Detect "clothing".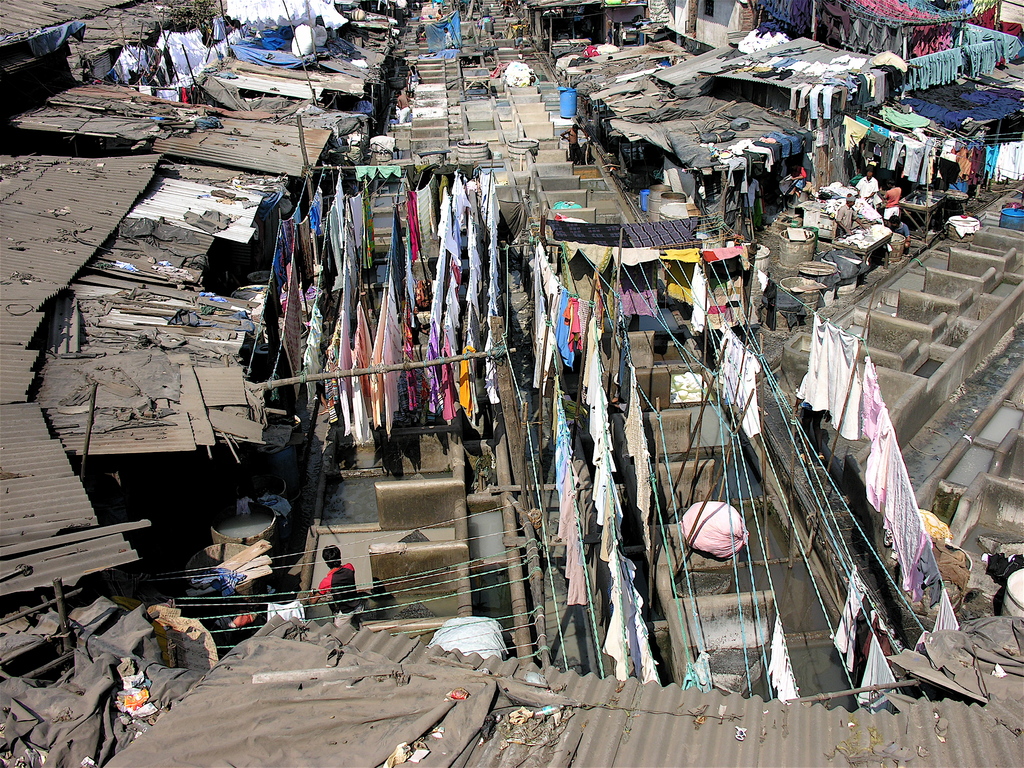
Detected at x1=795 y1=316 x2=957 y2=643.
